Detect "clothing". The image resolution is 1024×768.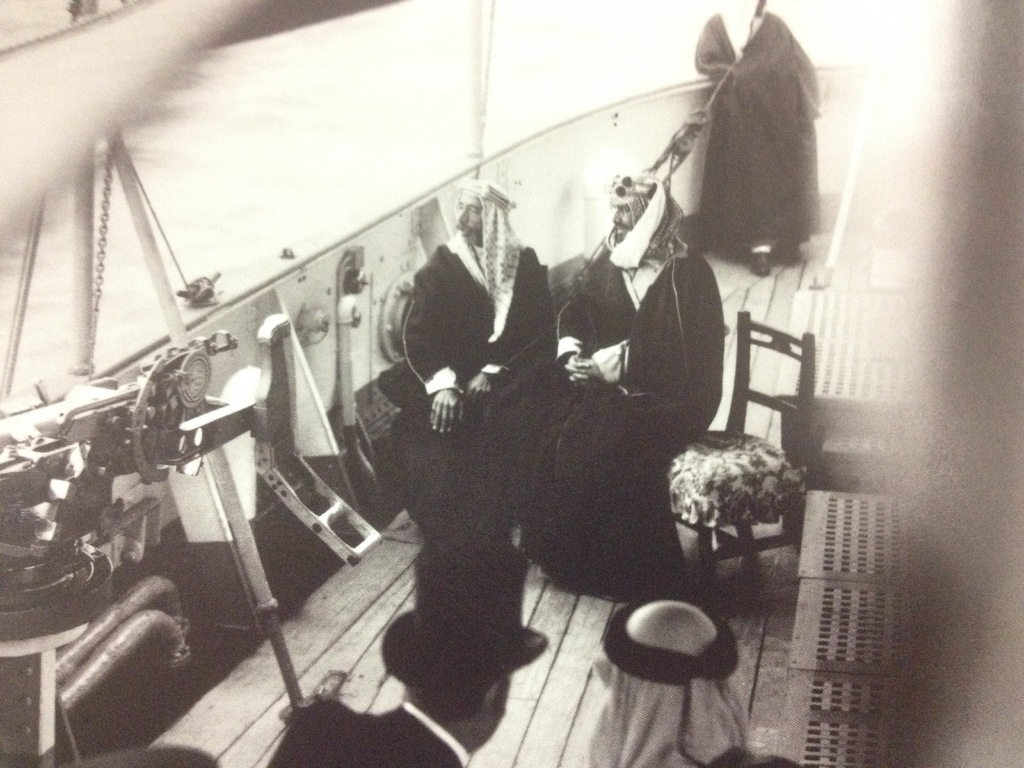
268,697,470,767.
